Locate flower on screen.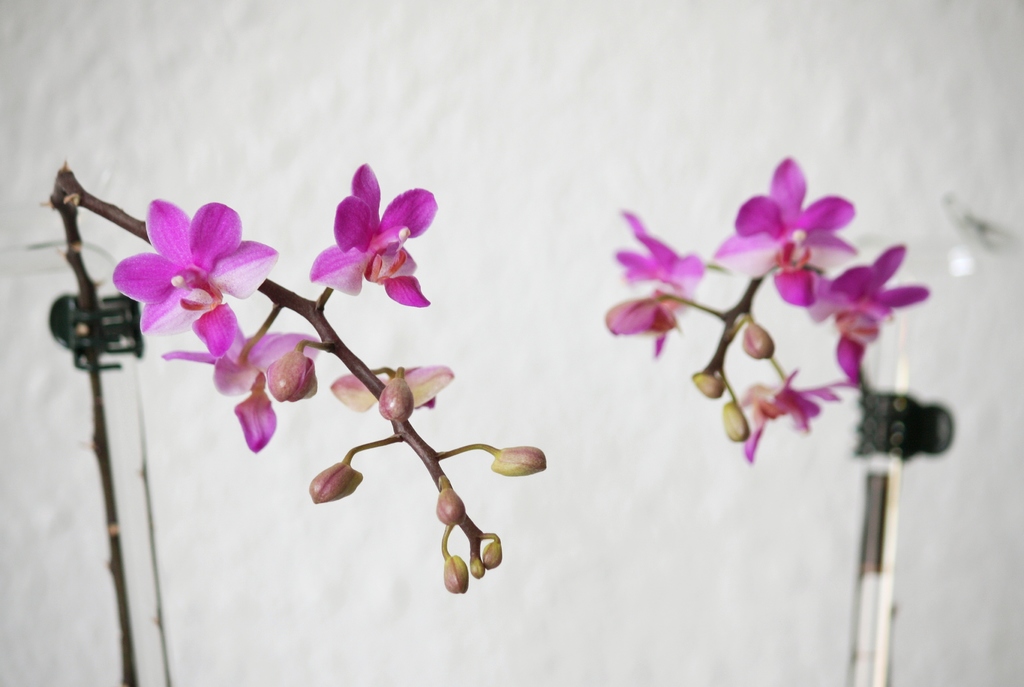
On screen at pyautogui.locateOnScreen(607, 208, 703, 358).
